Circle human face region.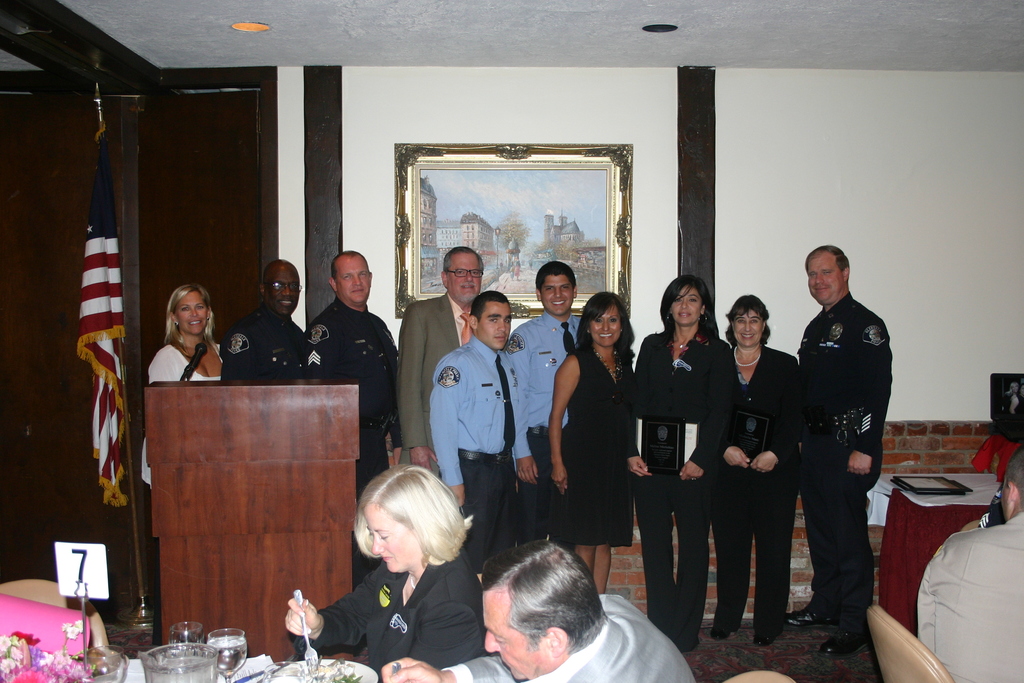
Region: [left=484, top=586, right=543, bottom=682].
